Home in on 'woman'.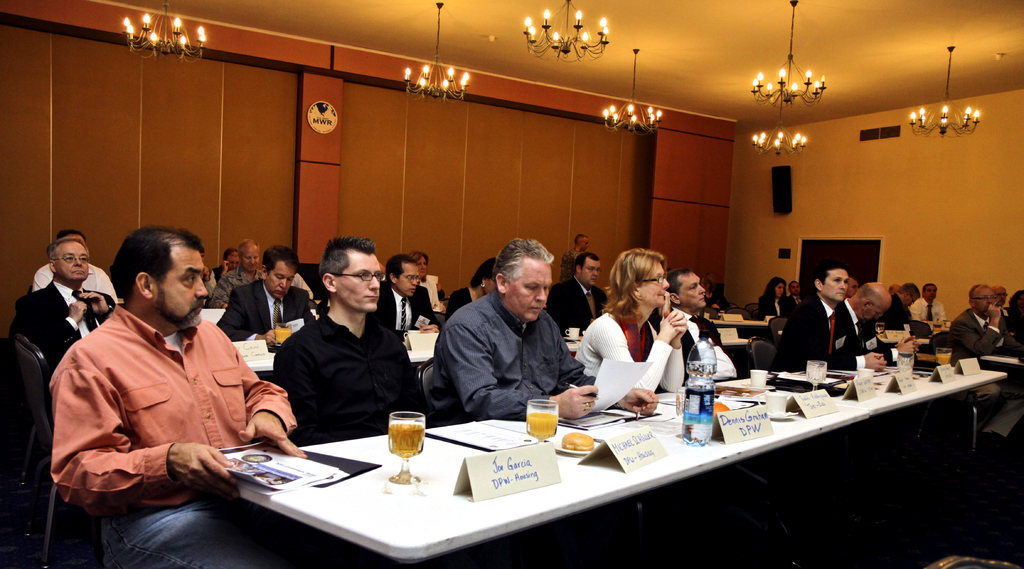
Homed in at <region>757, 276, 796, 322</region>.
